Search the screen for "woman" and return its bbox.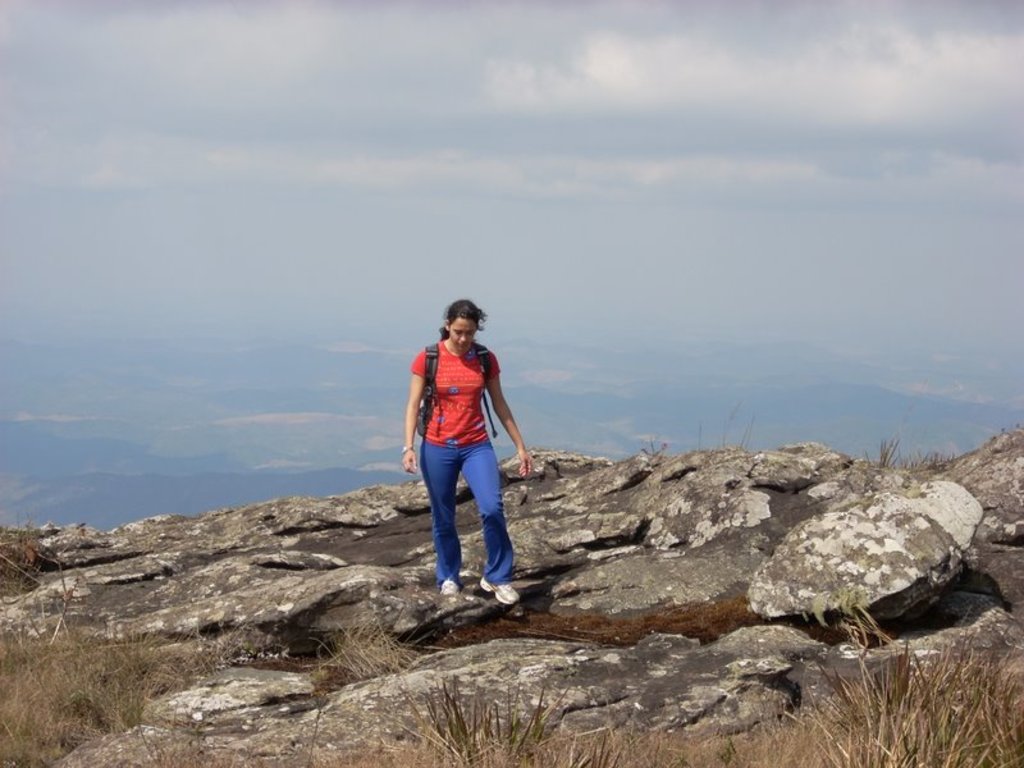
Found: locate(401, 296, 534, 608).
